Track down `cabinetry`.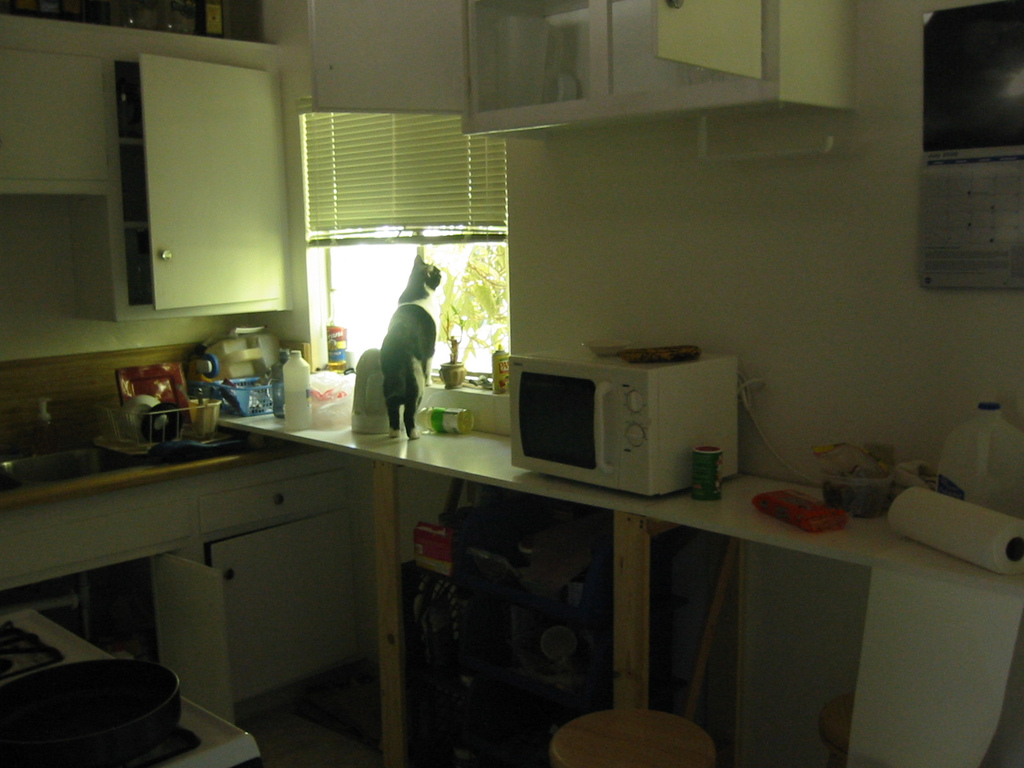
Tracked to (0, 0, 298, 344).
